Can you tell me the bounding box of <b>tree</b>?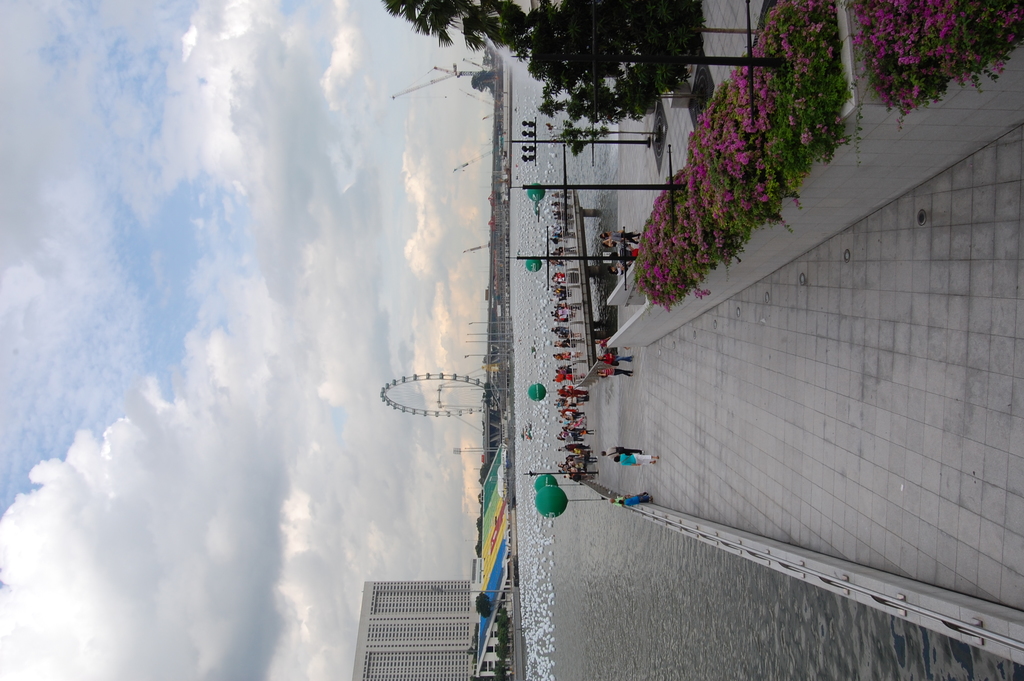
{"left": 383, "top": 0, "right": 704, "bottom": 120}.
